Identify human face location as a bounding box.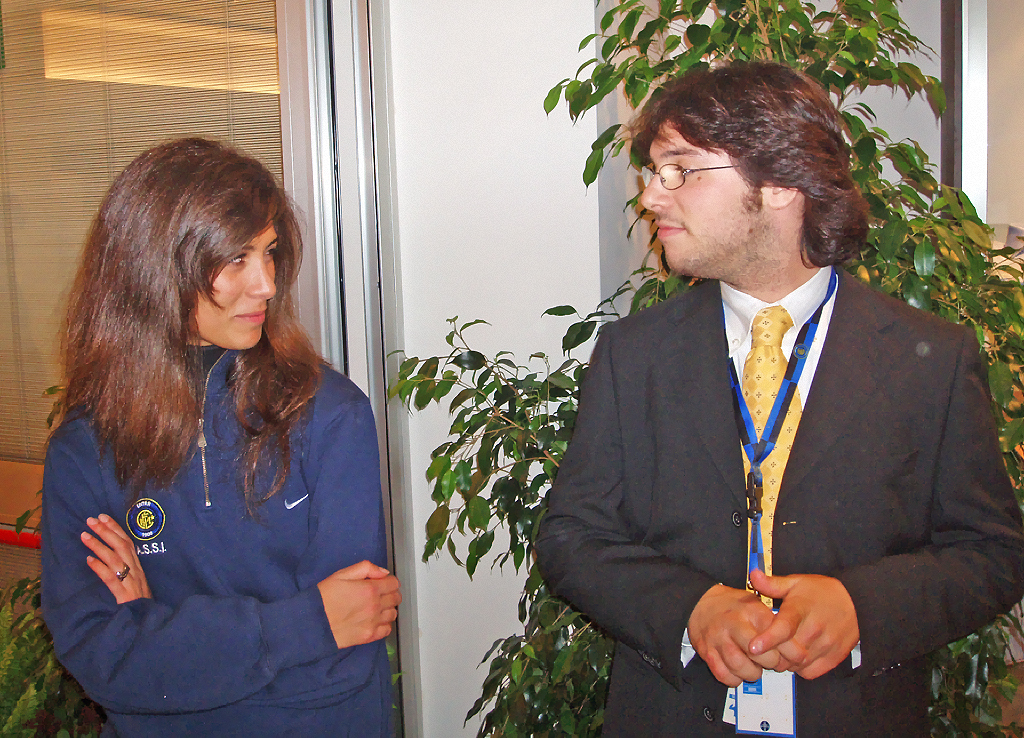
<bbox>639, 124, 769, 277</bbox>.
